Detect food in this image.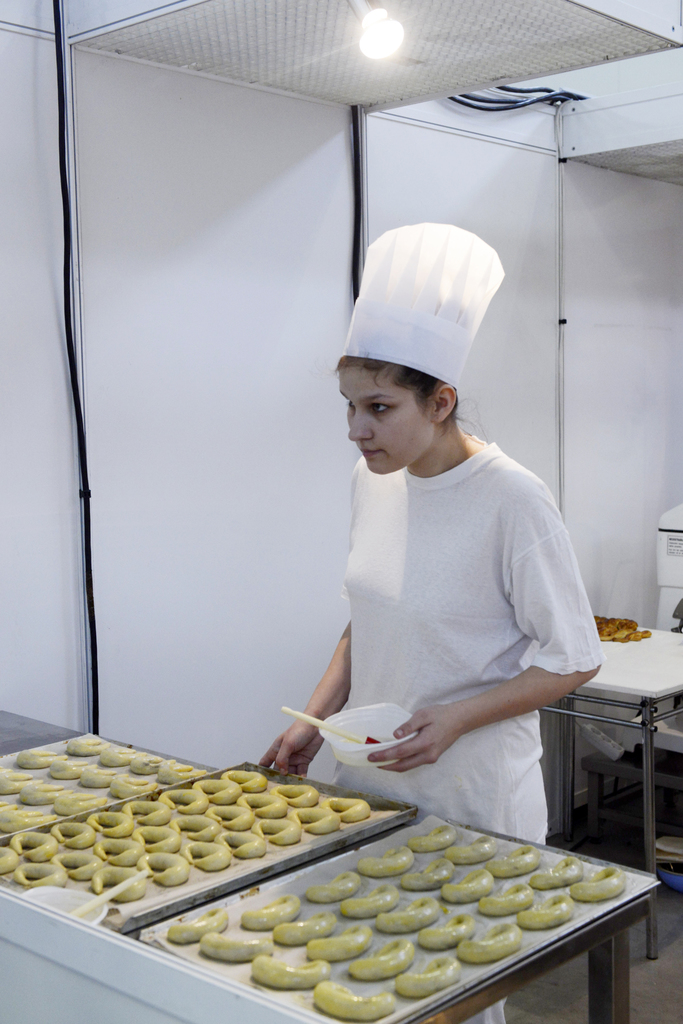
Detection: bbox=(0, 799, 10, 806).
